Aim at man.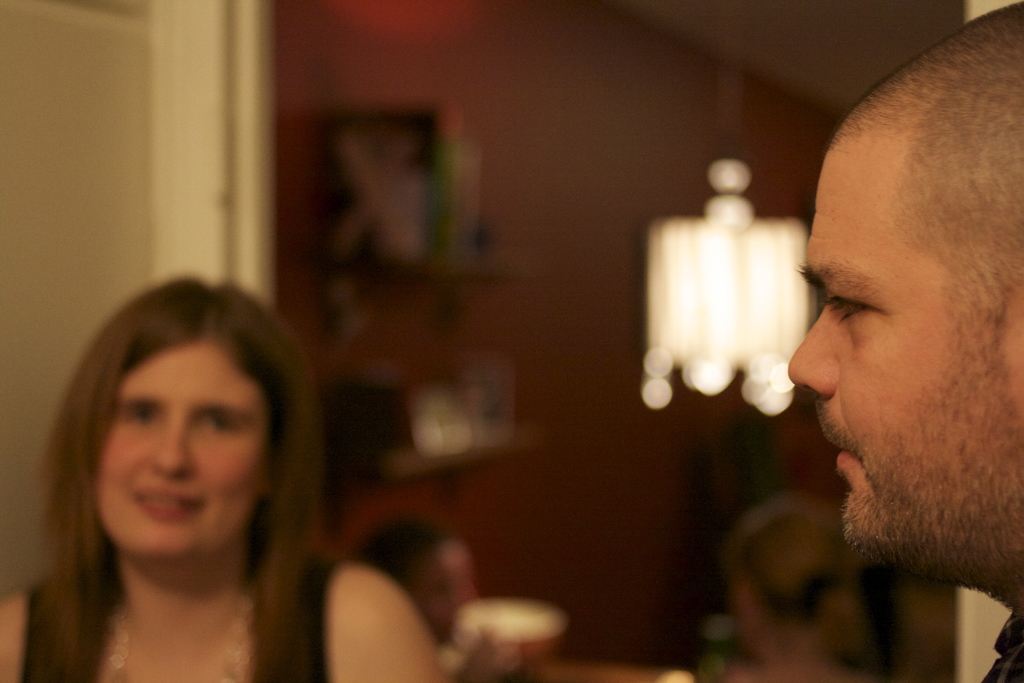
Aimed at bbox=[758, 93, 1023, 646].
